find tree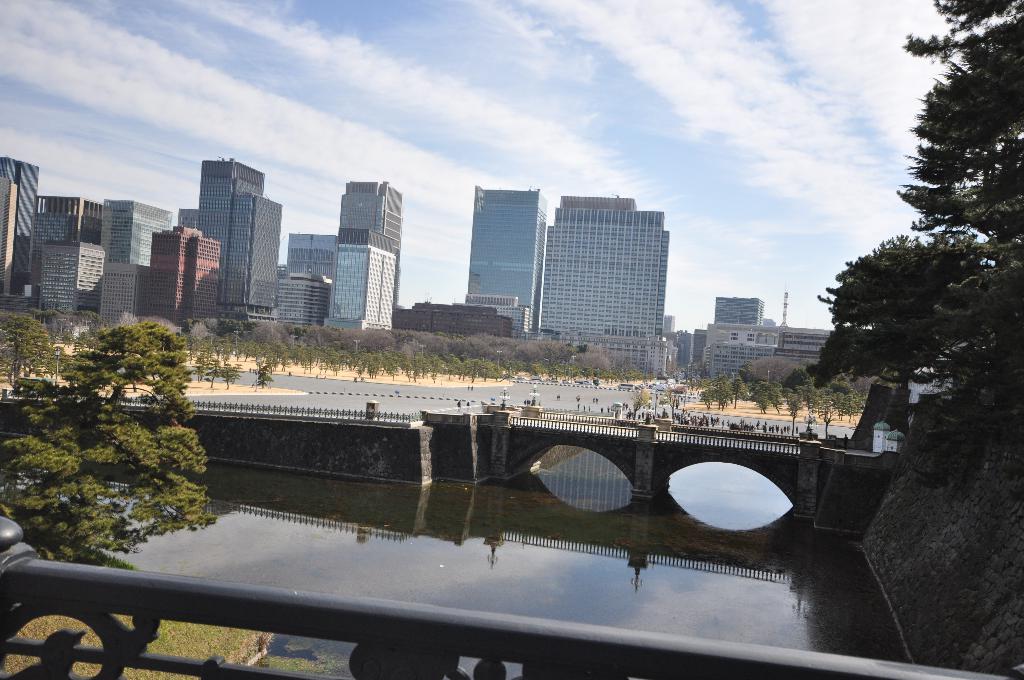
select_region(841, 24, 1013, 508)
